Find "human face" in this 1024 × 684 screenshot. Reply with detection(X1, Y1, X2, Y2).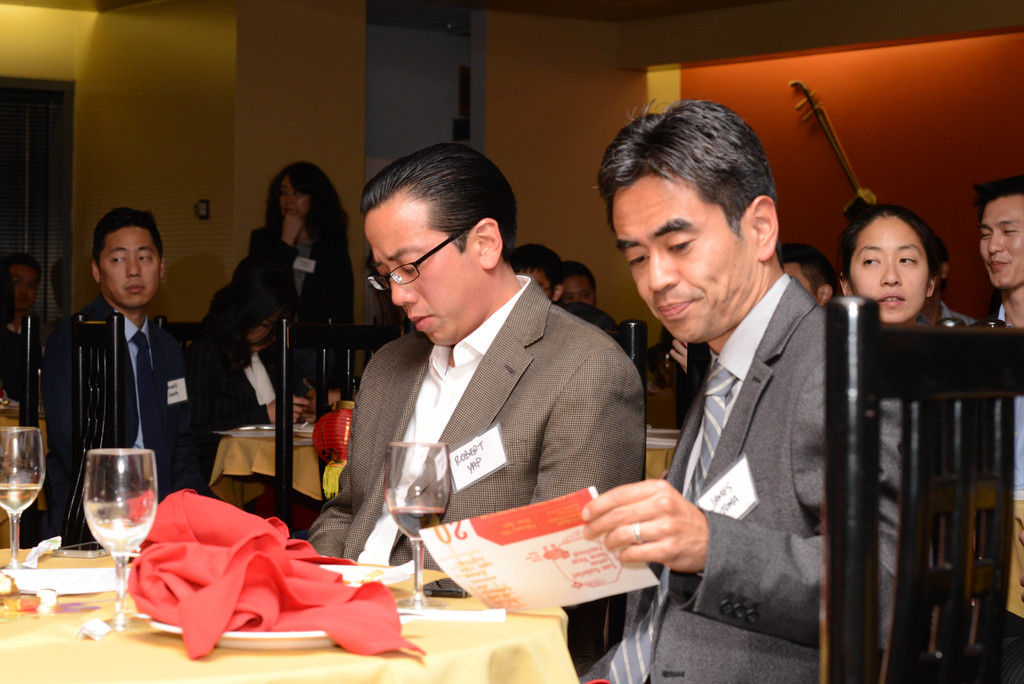
detection(4, 261, 40, 317).
